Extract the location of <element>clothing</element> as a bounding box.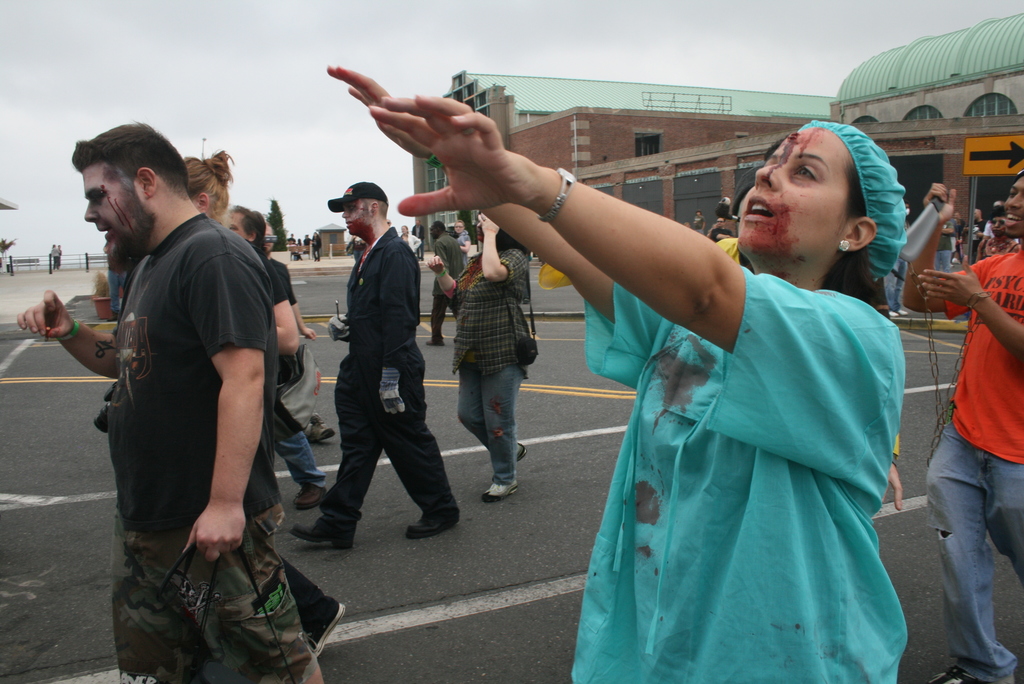
bbox=[984, 224, 1020, 243].
